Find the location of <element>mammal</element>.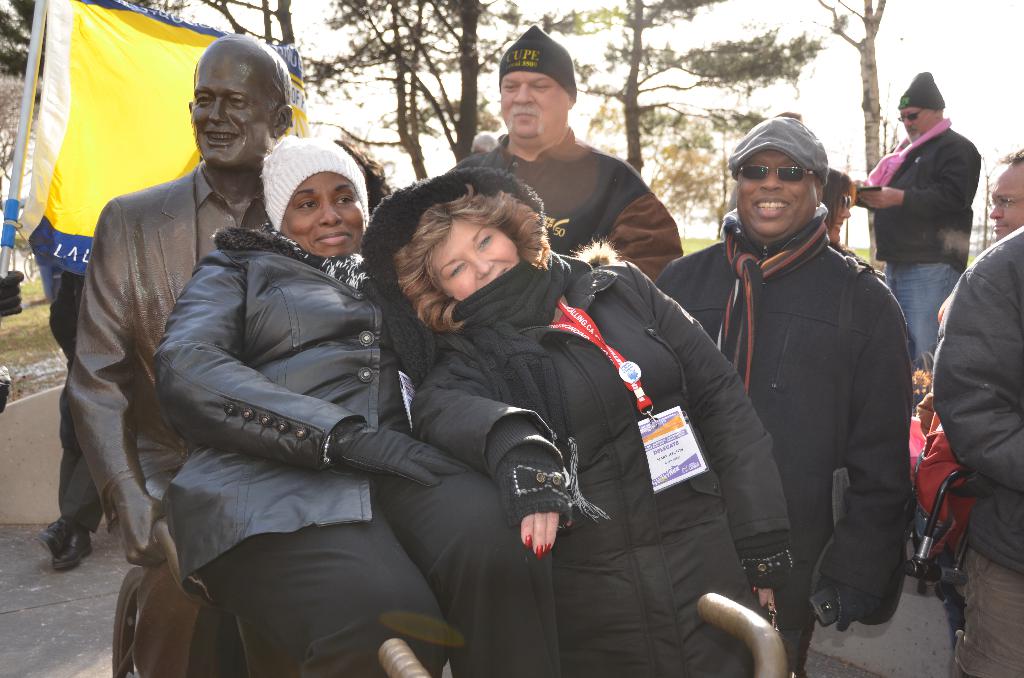
Location: locate(33, 270, 110, 569).
